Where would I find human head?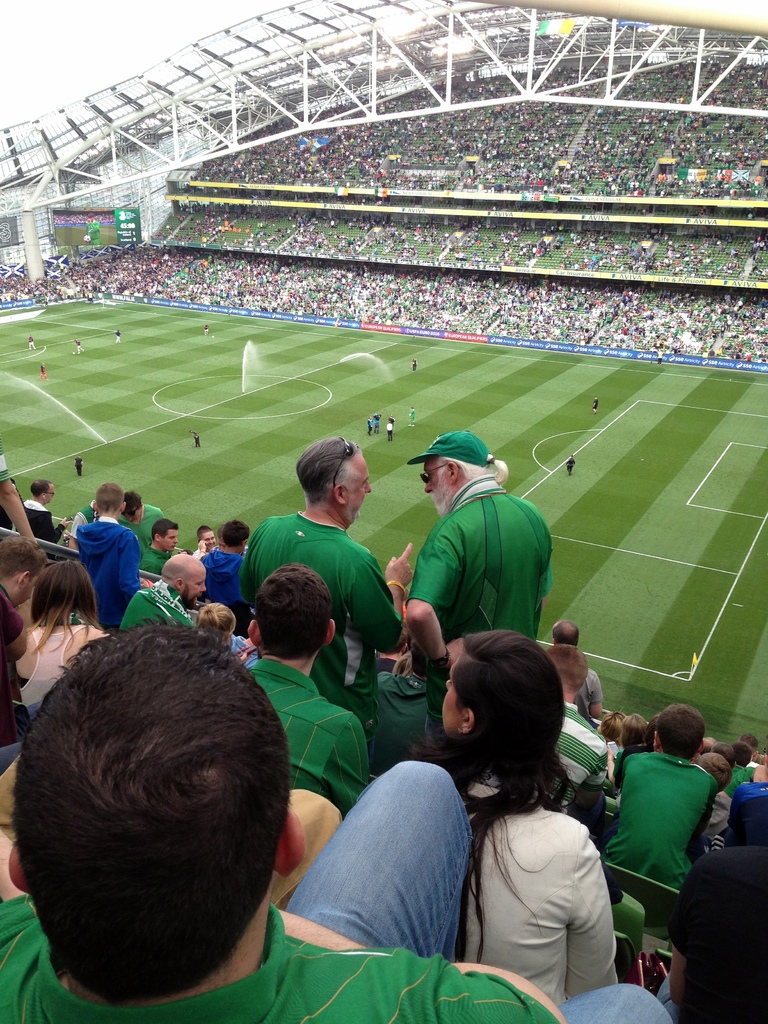
At (198,524,214,550).
